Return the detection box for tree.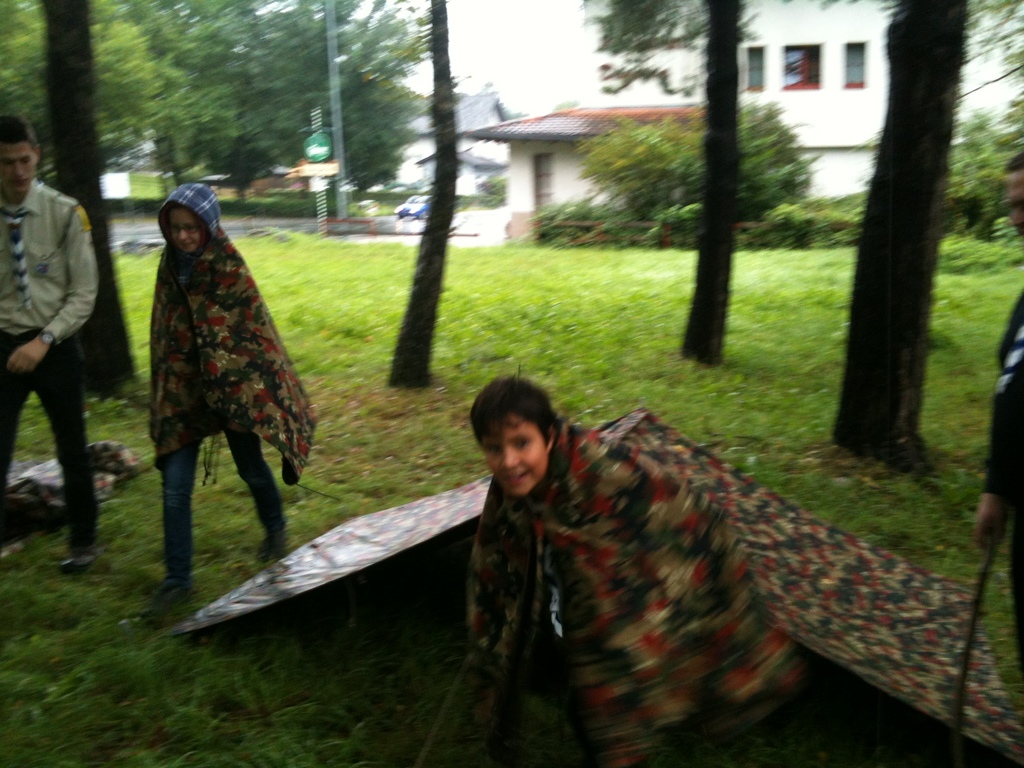
select_region(380, 0, 469, 388).
